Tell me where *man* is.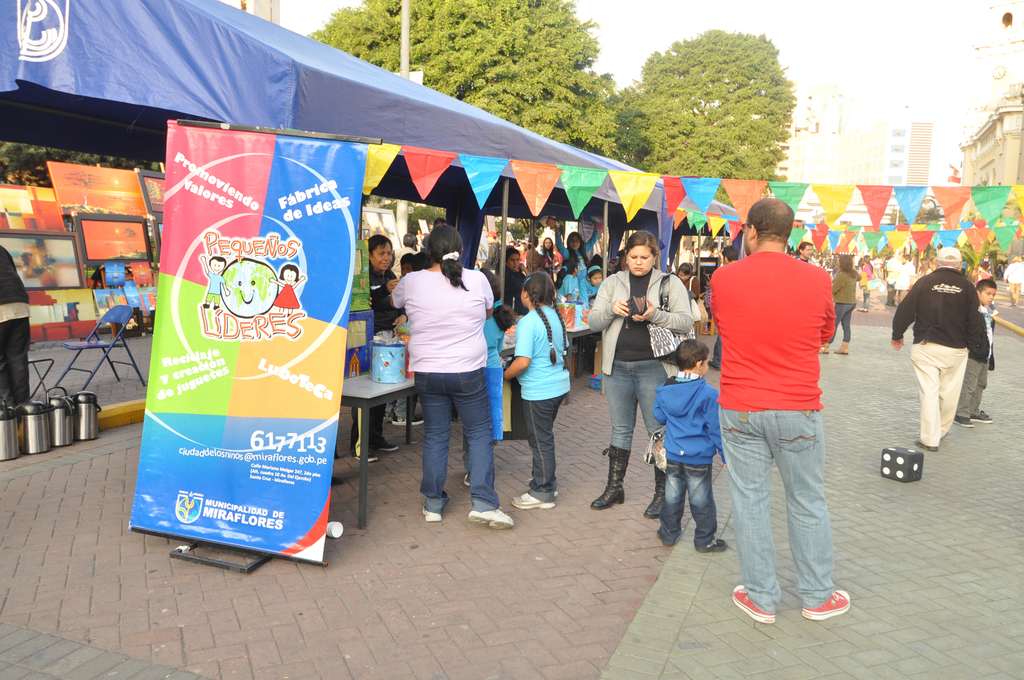
*man* is at [897,252,915,304].
